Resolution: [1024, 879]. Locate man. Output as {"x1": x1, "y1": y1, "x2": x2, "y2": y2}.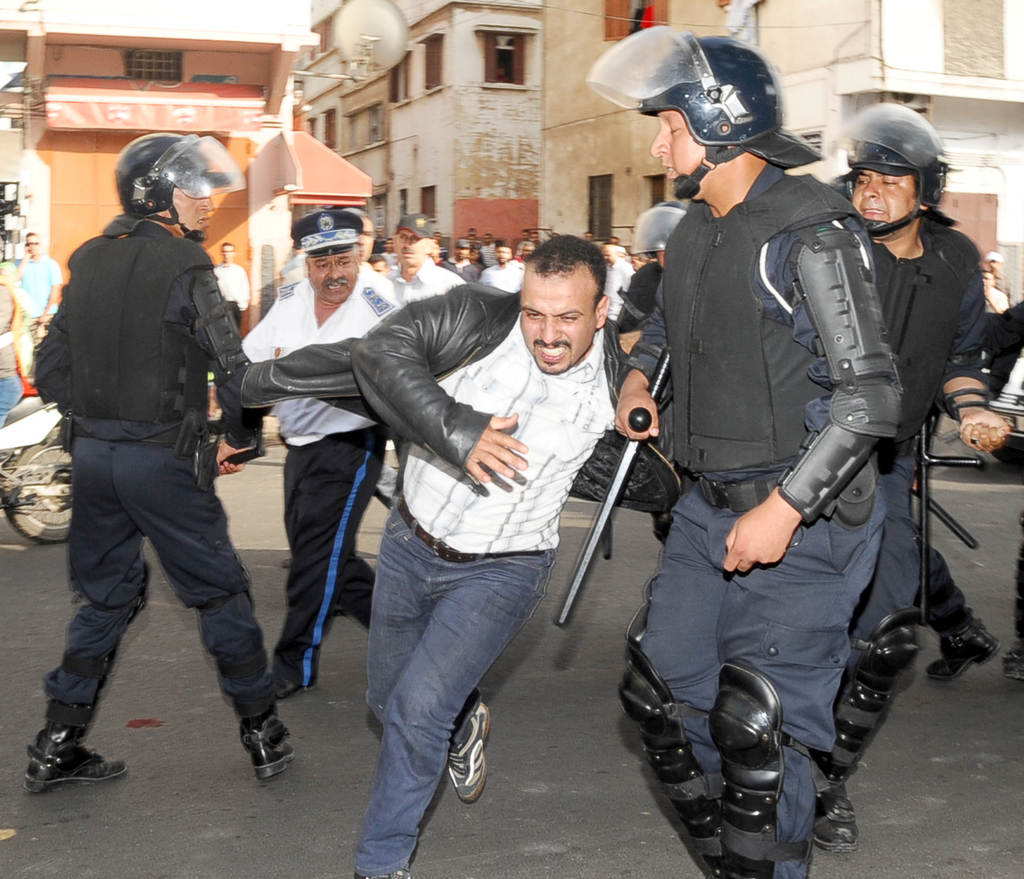
{"x1": 828, "y1": 101, "x2": 1010, "y2": 854}.
